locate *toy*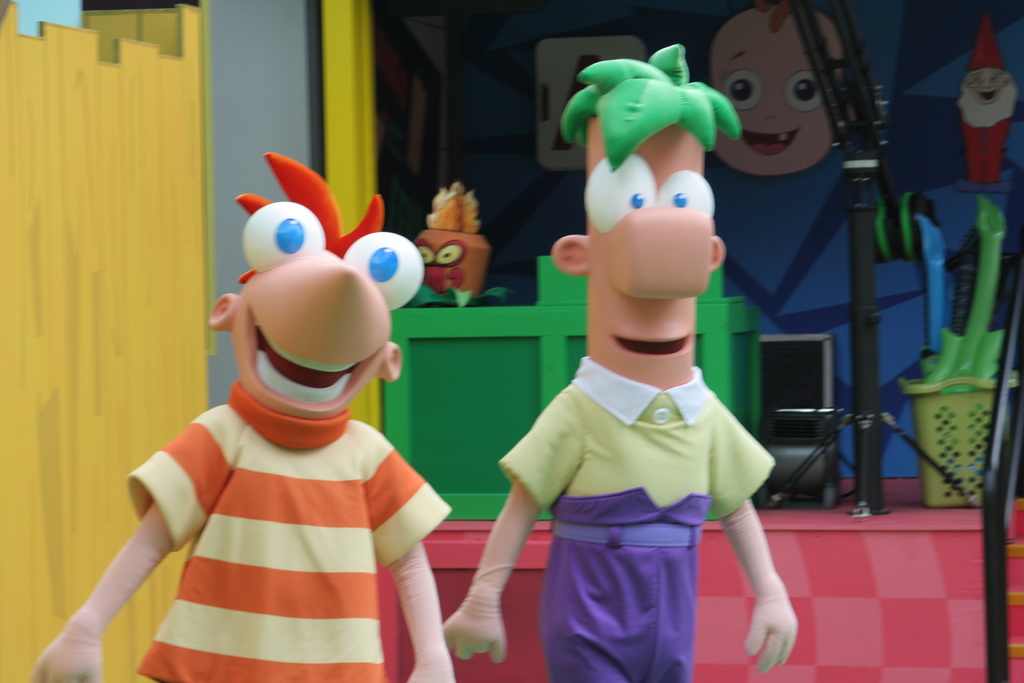
[31, 152, 456, 682]
